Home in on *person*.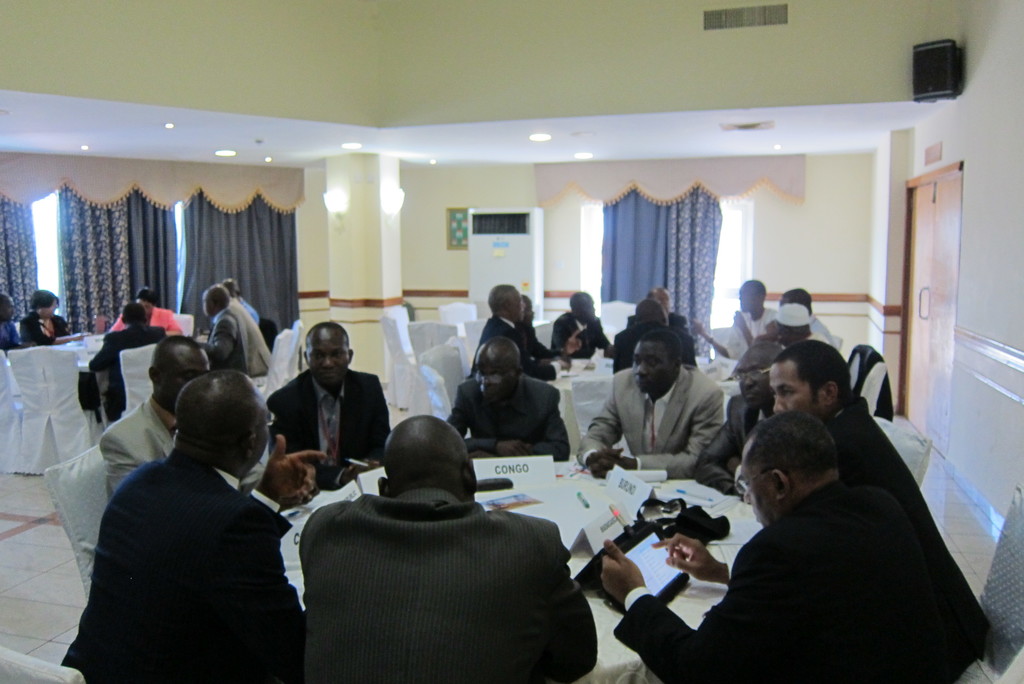
Homed in at [95, 339, 267, 513].
